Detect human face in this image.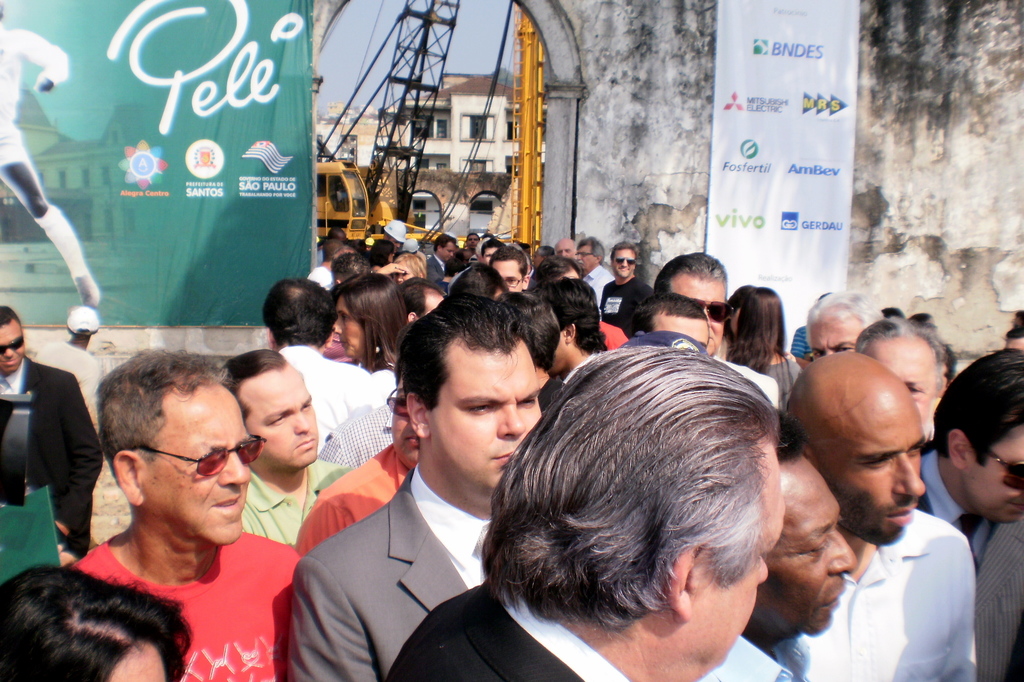
Detection: l=248, t=370, r=321, b=469.
